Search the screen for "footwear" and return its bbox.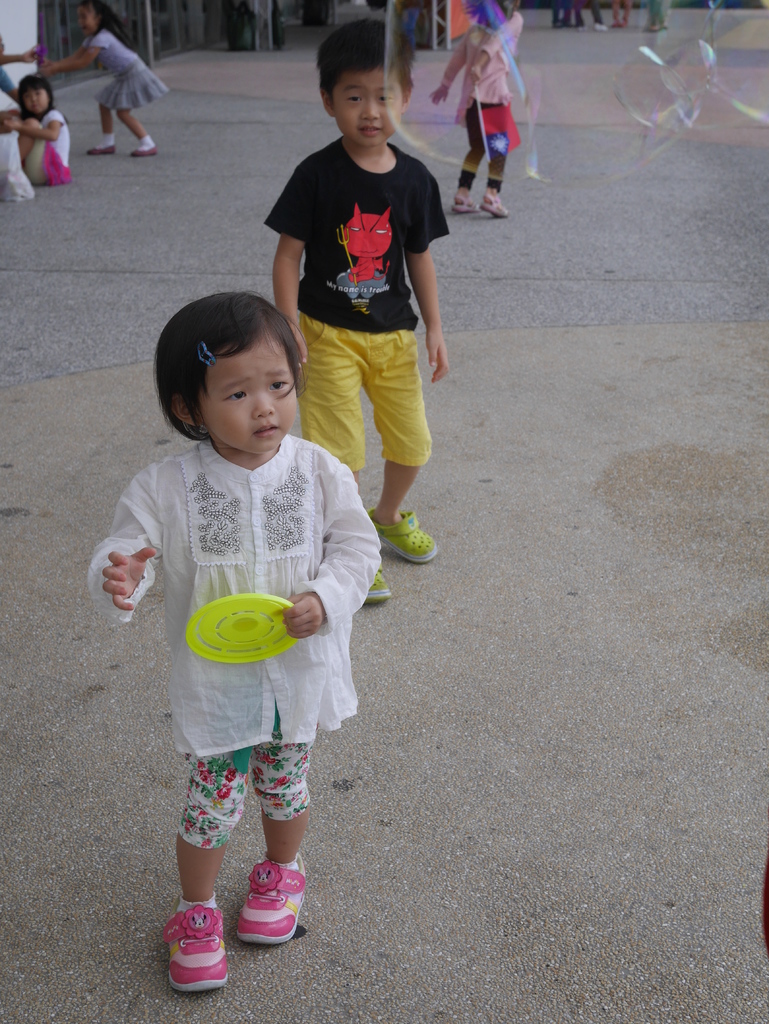
Found: rect(373, 509, 439, 564).
